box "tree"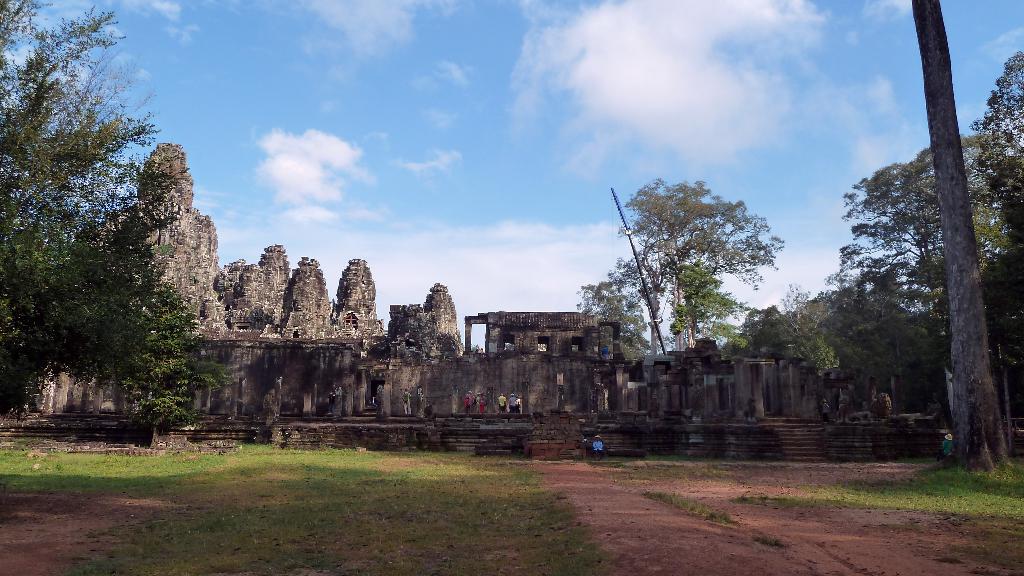
<region>913, 0, 1016, 481</region>
